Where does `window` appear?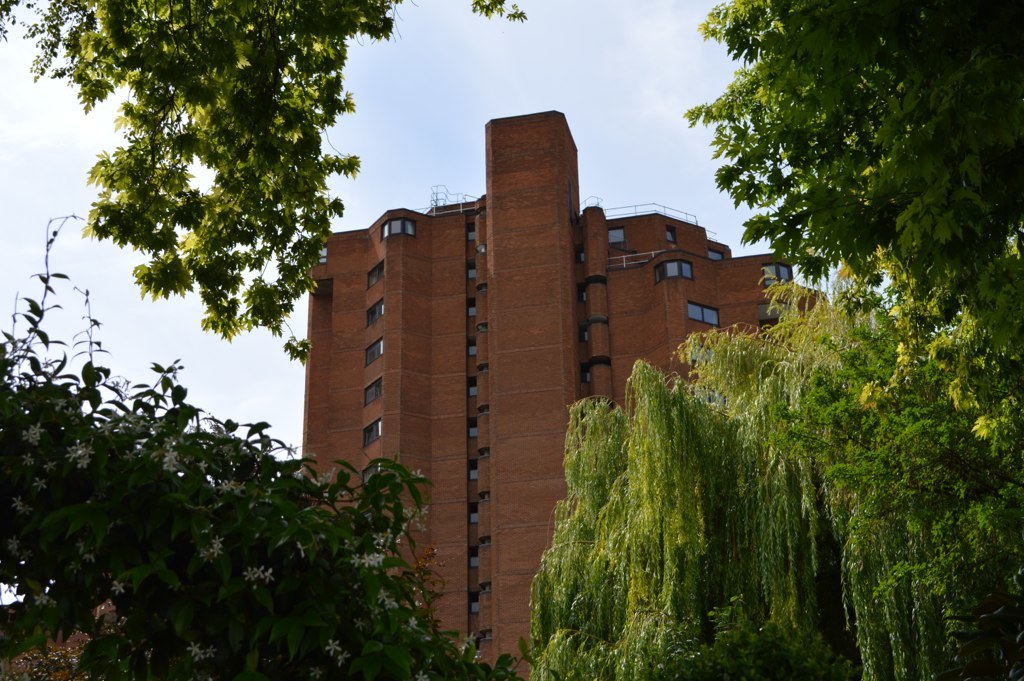
Appears at bbox(360, 420, 381, 452).
